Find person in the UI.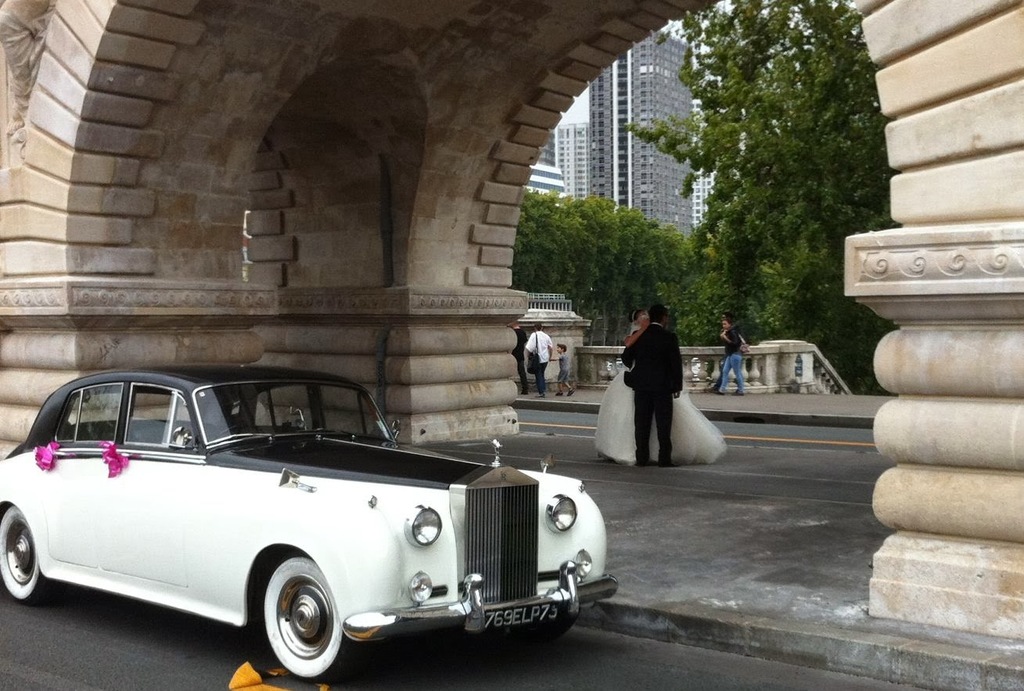
UI element at rect(511, 320, 526, 394).
